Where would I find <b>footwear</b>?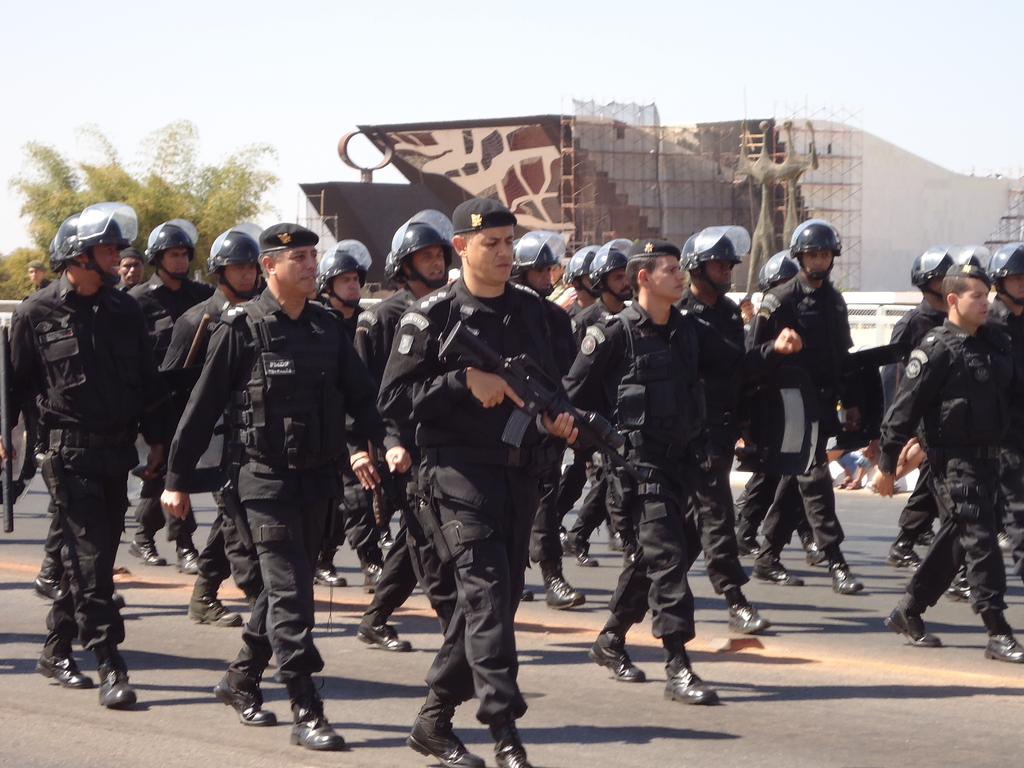
At (884, 531, 925, 567).
